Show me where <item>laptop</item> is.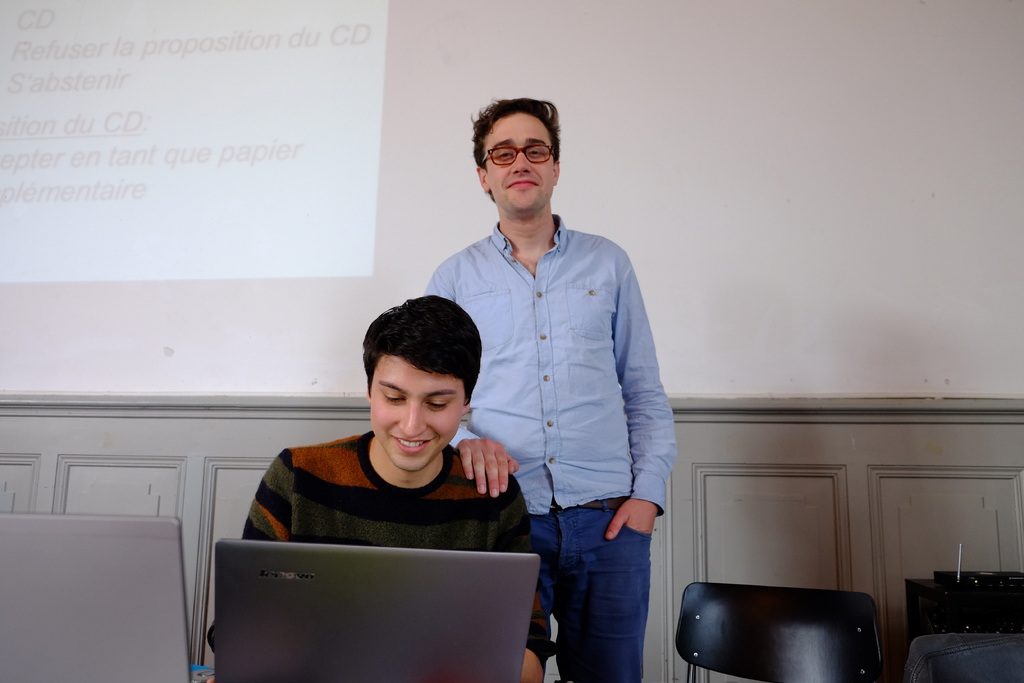
<item>laptop</item> is at <bbox>179, 544, 547, 679</bbox>.
